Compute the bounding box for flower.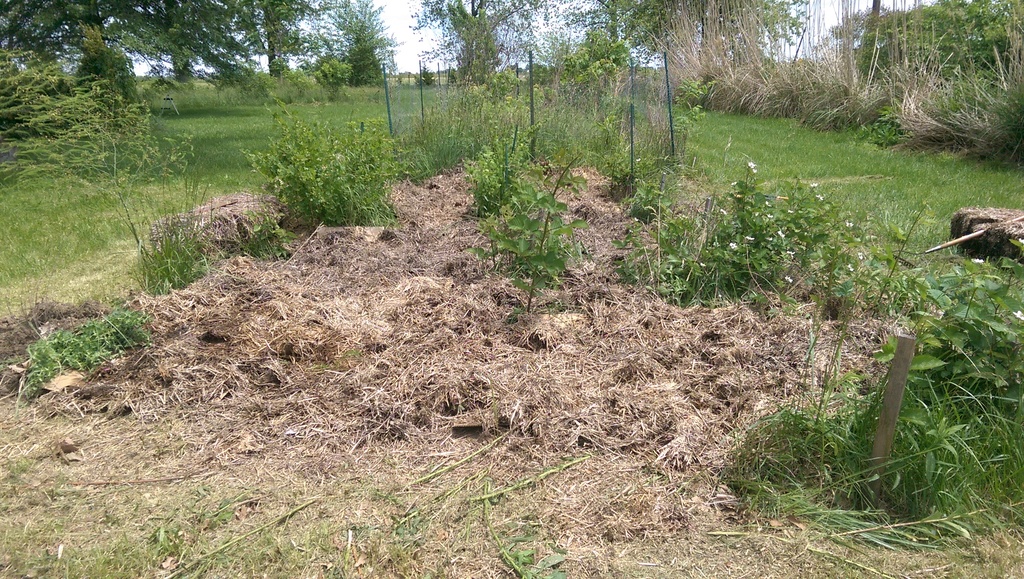
{"x1": 728, "y1": 241, "x2": 739, "y2": 251}.
